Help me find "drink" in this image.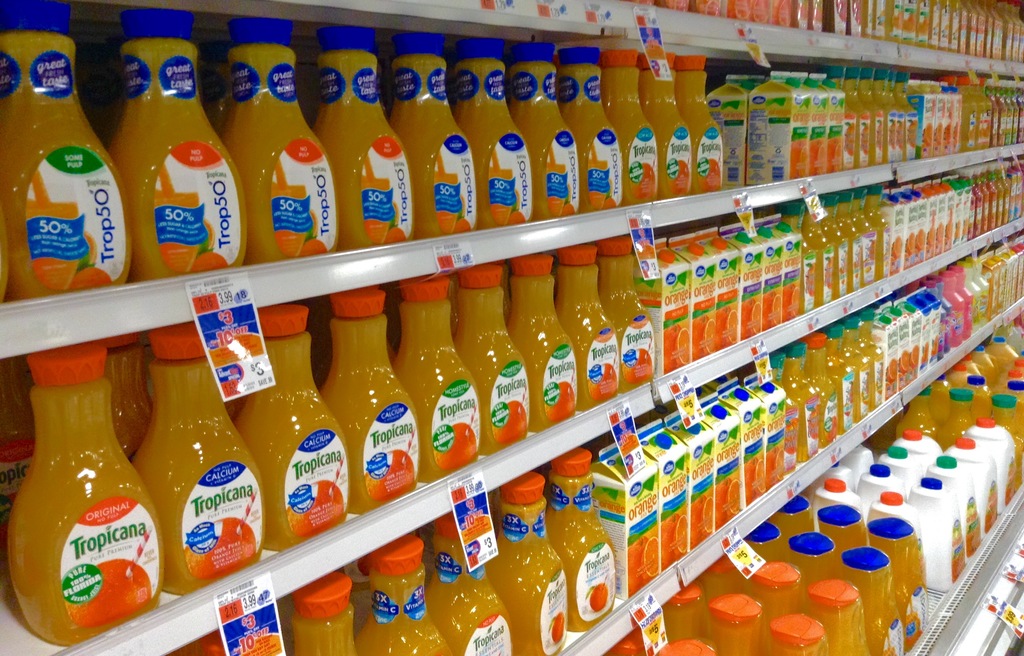
Found it: (x1=486, y1=473, x2=564, y2=655).
